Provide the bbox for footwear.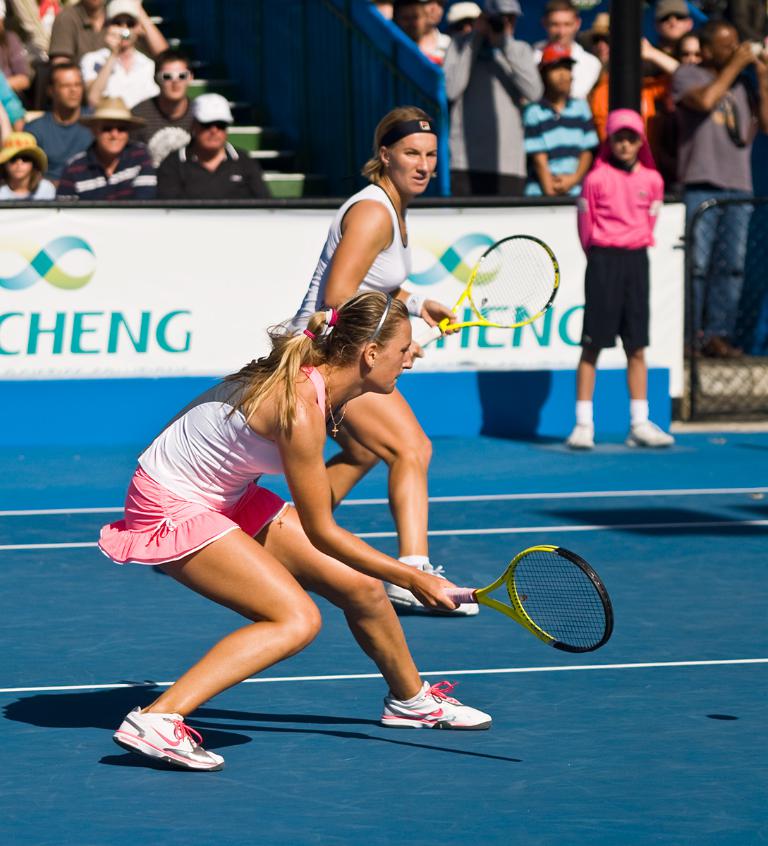
left=384, top=685, right=492, bottom=724.
